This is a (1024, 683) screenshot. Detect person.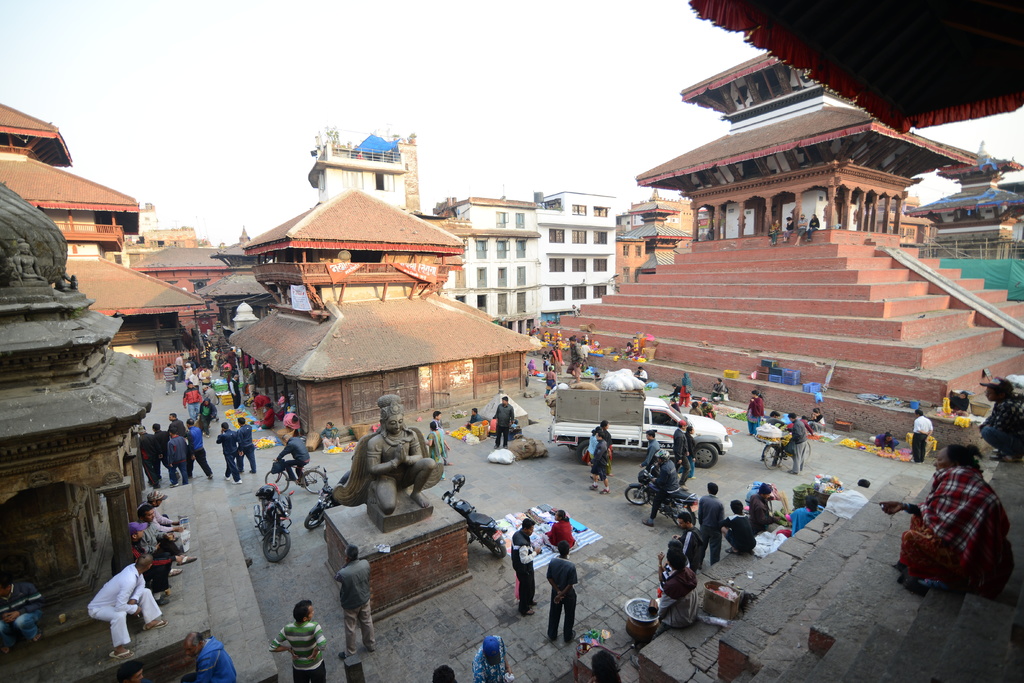
select_region(719, 497, 756, 550).
